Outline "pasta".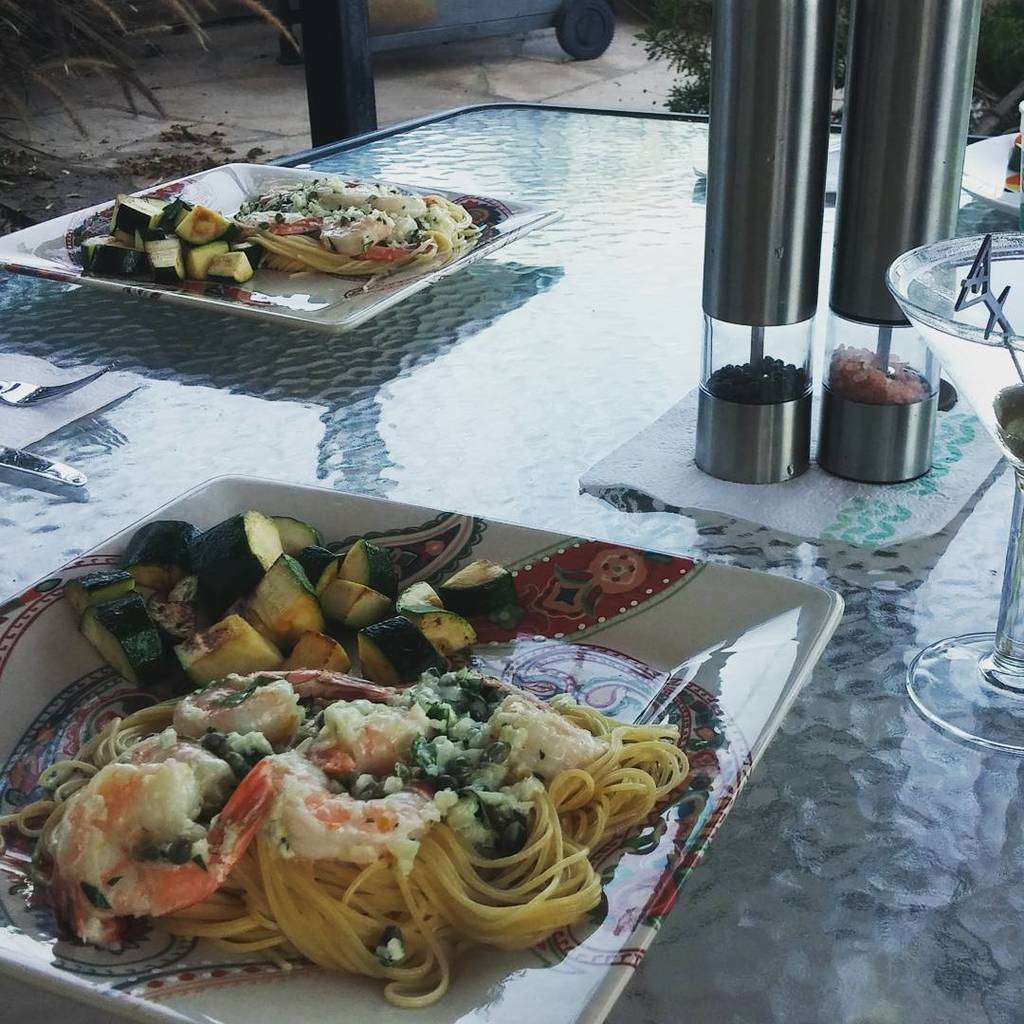
Outline: 28,610,691,984.
